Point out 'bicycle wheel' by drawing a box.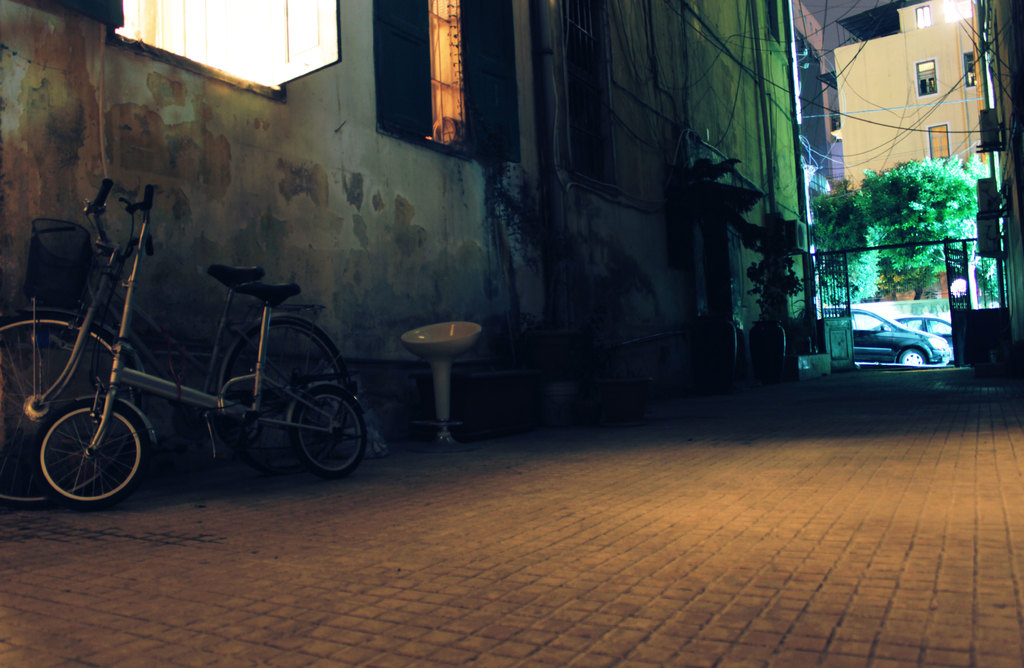
BBox(0, 317, 127, 505).
